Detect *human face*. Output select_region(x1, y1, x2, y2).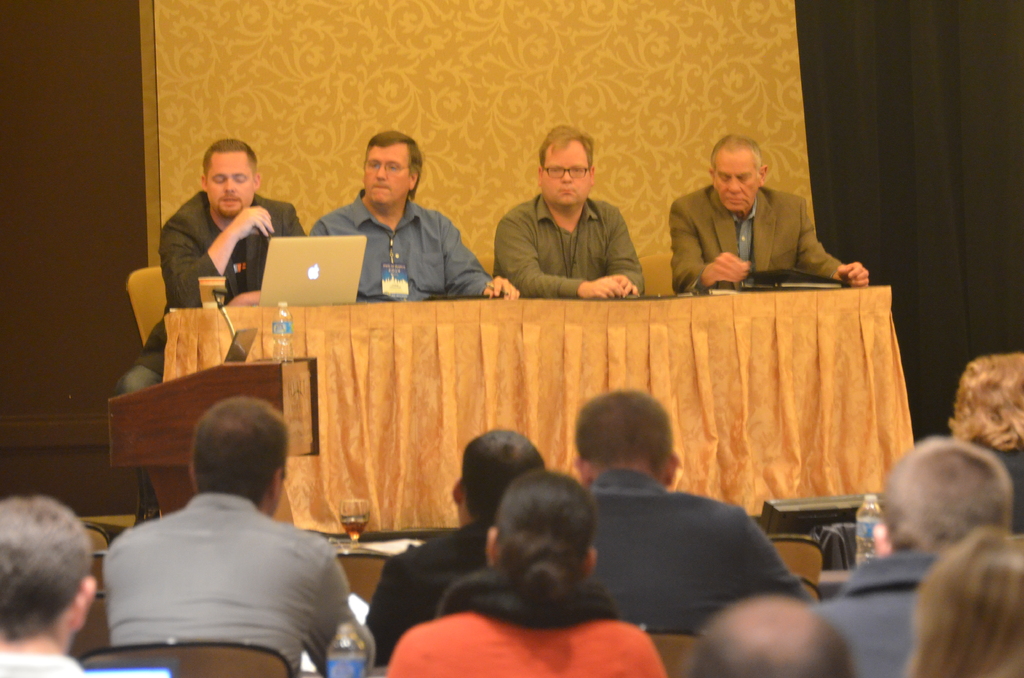
select_region(207, 149, 251, 214).
